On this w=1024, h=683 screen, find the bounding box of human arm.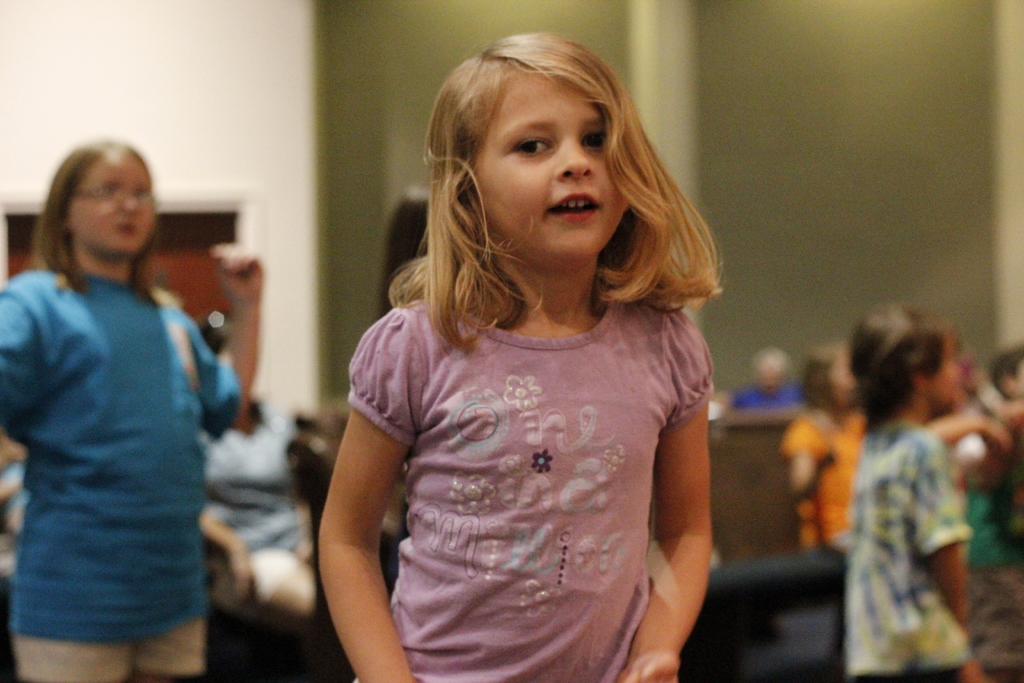
Bounding box: {"x1": 616, "y1": 300, "x2": 714, "y2": 682}.
